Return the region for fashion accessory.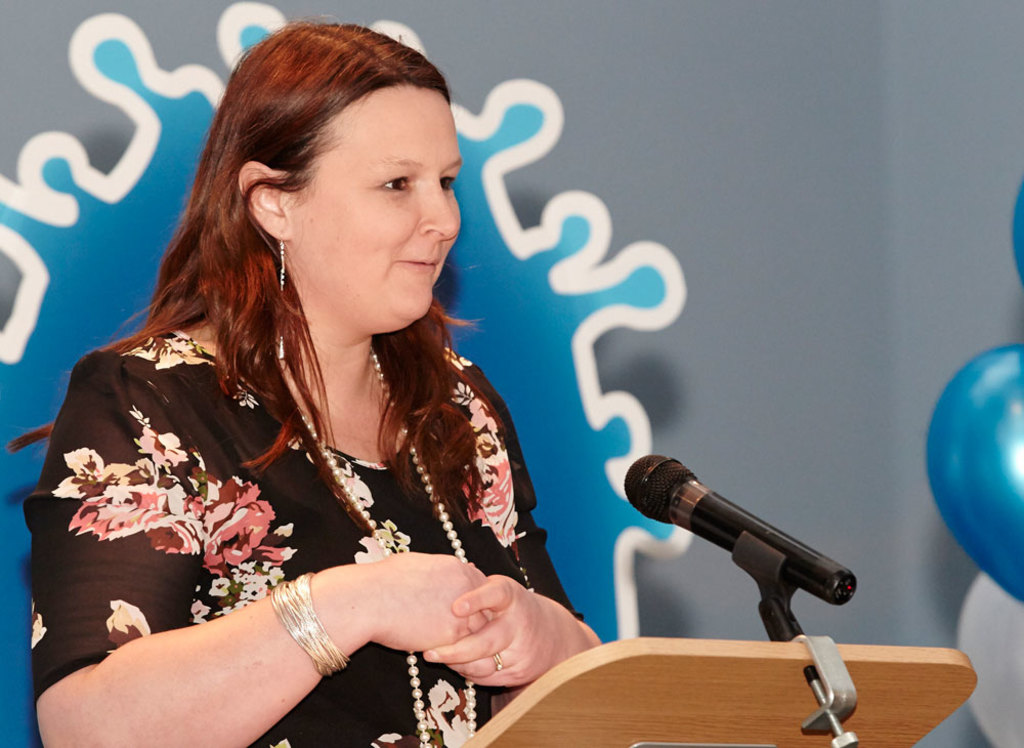
locate(488, 651, 502, 672).
